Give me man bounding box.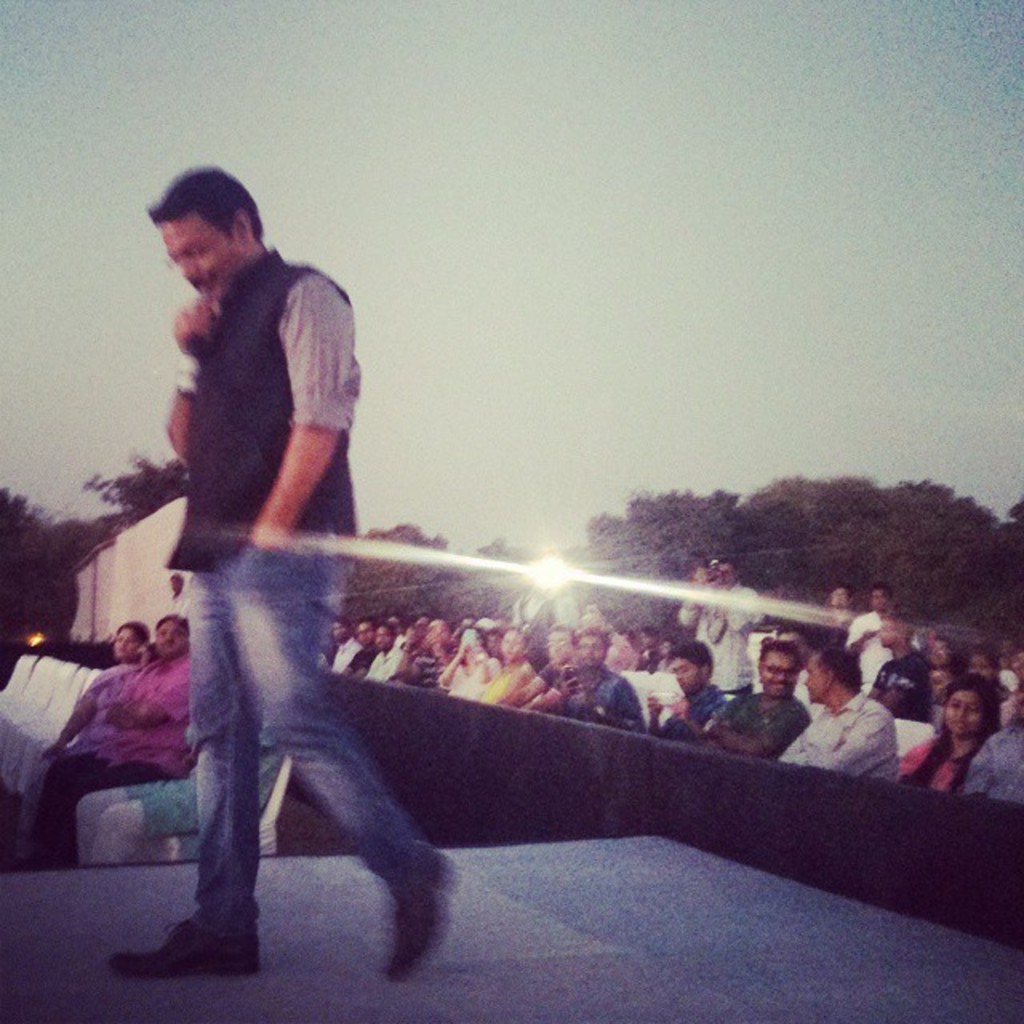
[152, 570, 190, 618].
